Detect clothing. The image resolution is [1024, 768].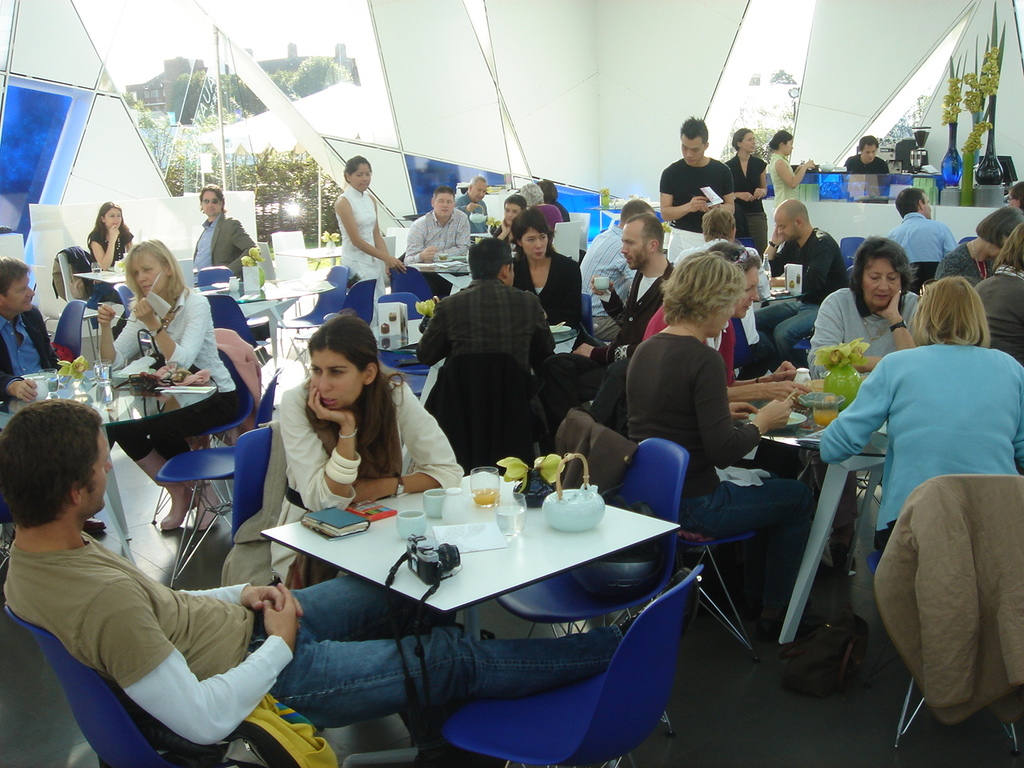
left=191, top=213, right=258, bottom=281.
